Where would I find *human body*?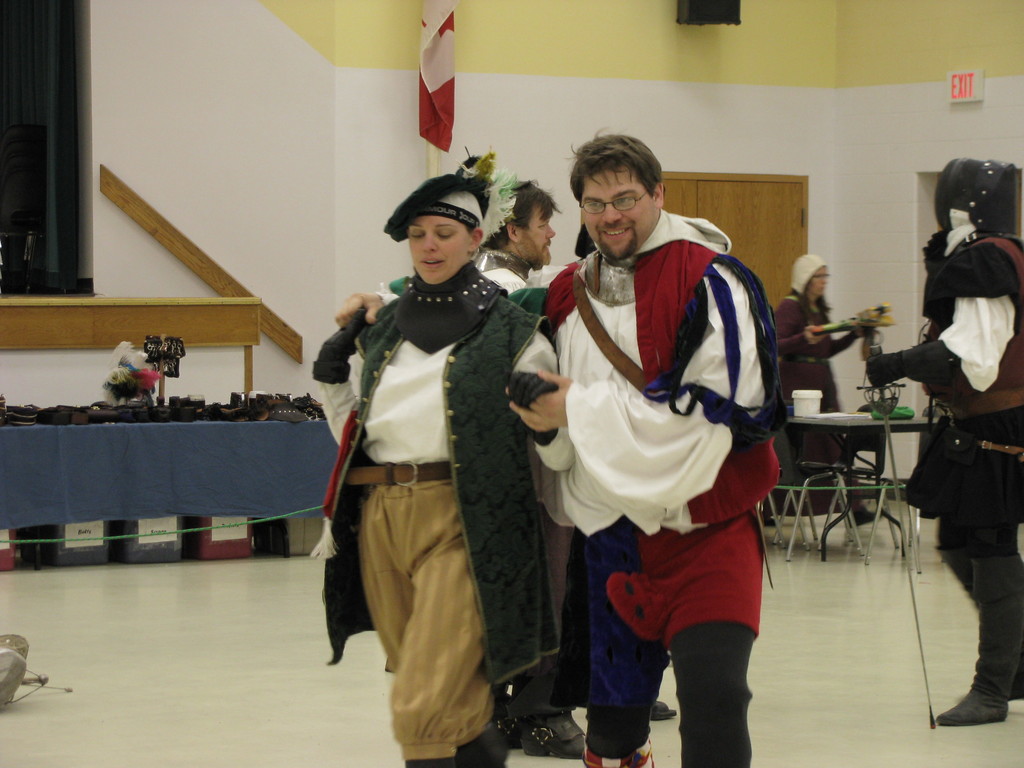
At {"left": 330, "top": 136, "right": 772, "bottom": 767}.
